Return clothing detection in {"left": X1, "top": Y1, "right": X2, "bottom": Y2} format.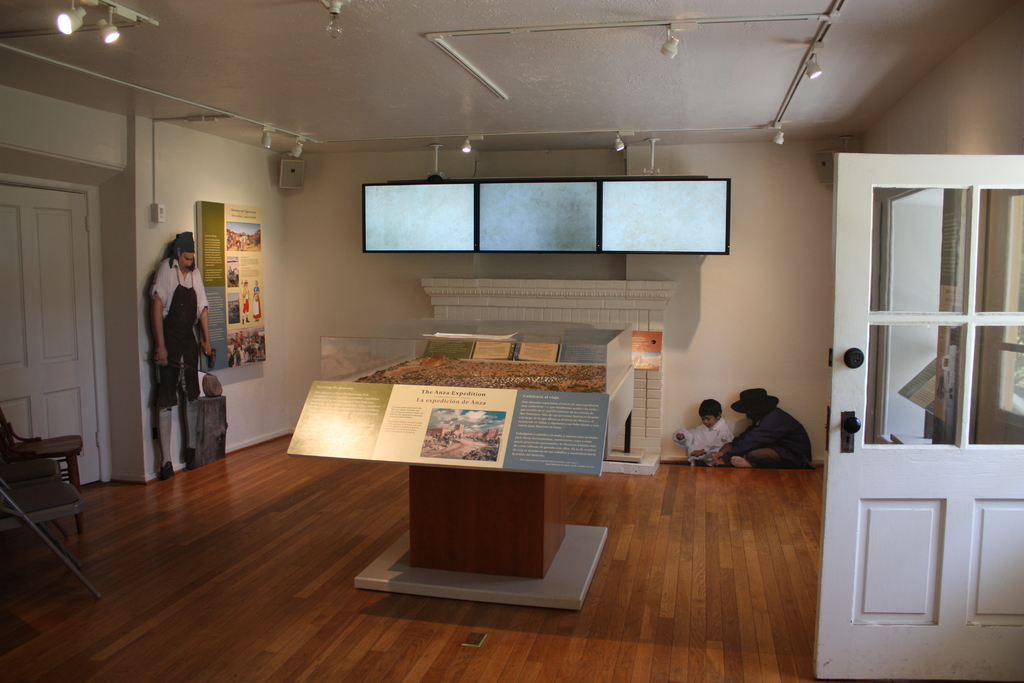
{"left": 242, "top": 283, "right": 253, "bottom": 316}.
